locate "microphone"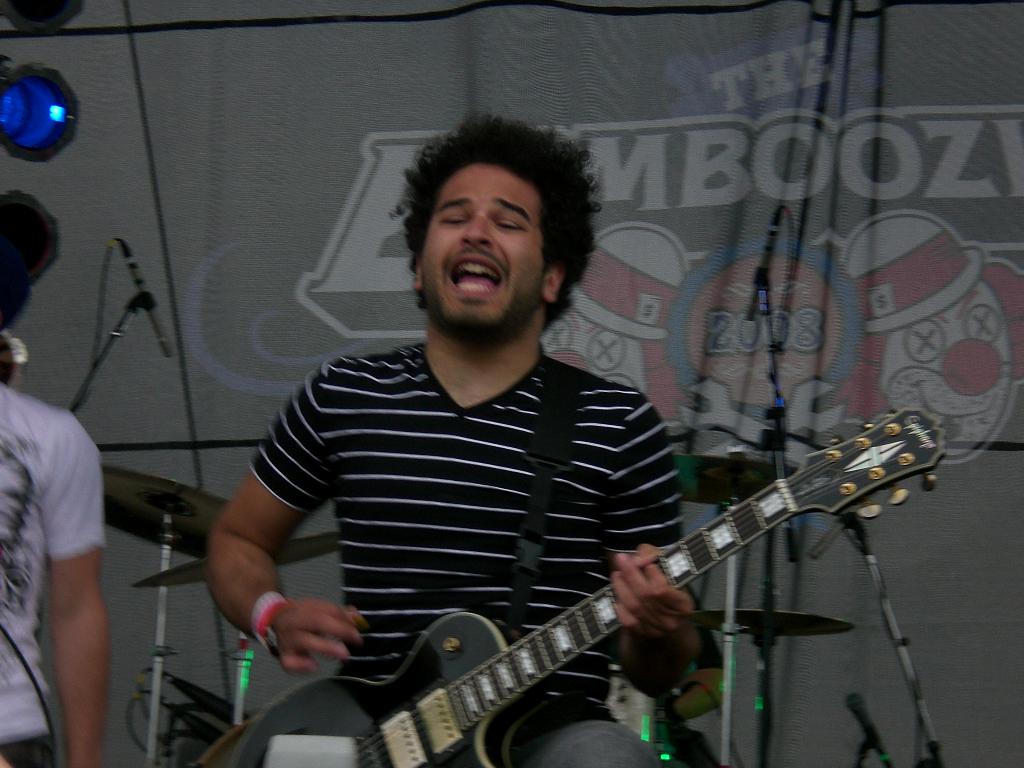
[left=845, top=696, right=891, bottom=767]
